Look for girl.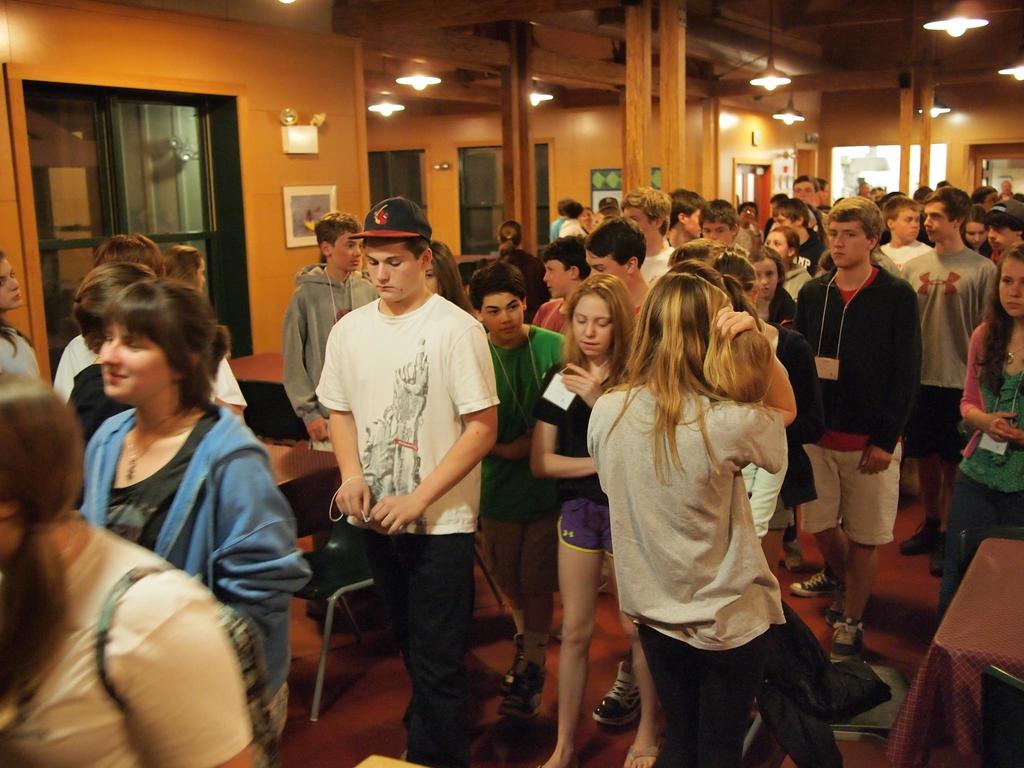
Found: <box>938,244,1023,617</box>.
